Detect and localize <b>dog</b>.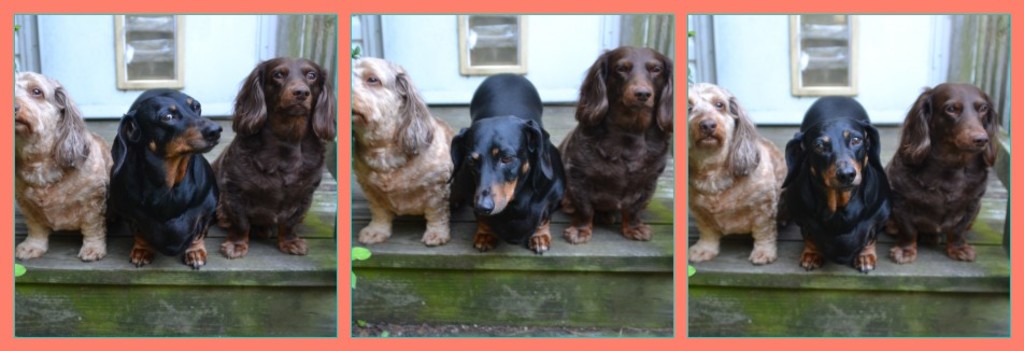
Localized at bbox=[105, 83, 226, 270].
